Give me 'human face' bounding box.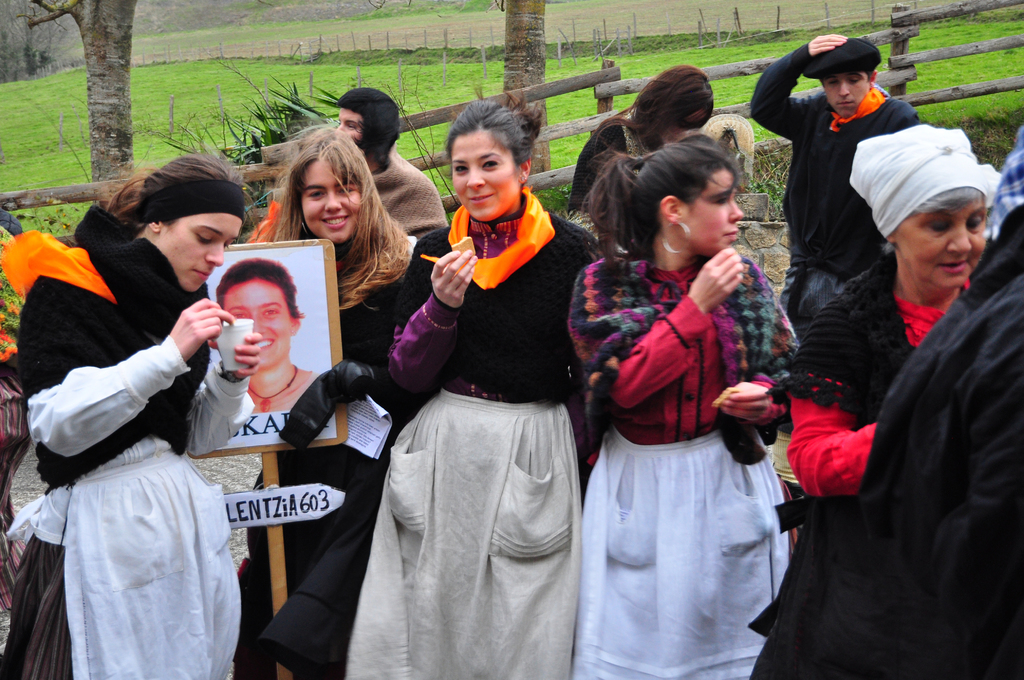
crop(824, 77, 871, 115).
